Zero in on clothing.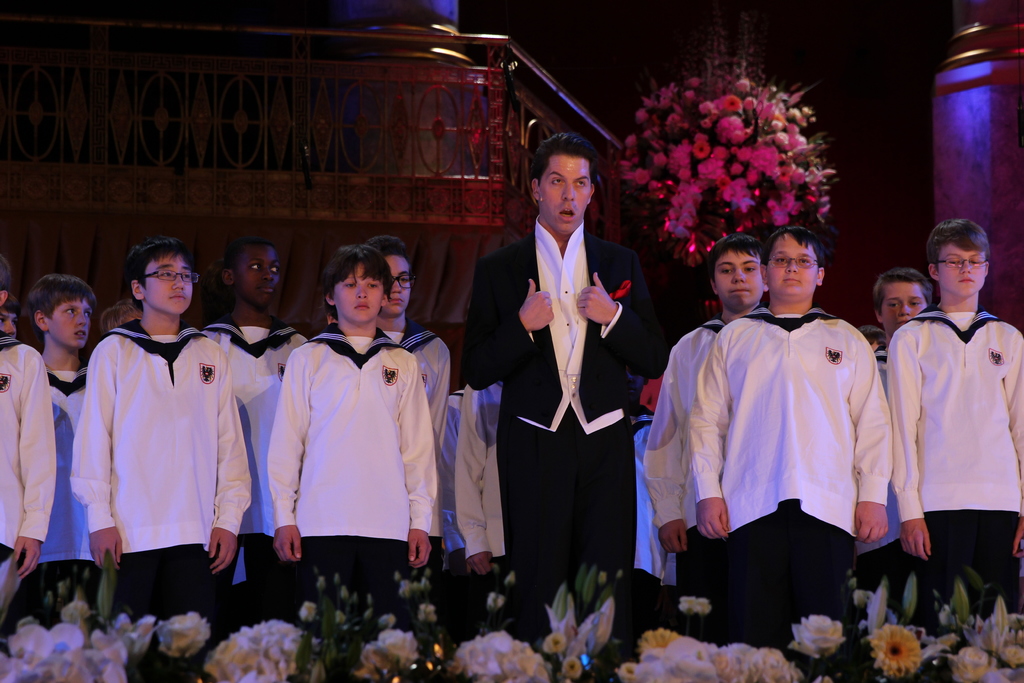
Zeroed in: [left=853, top=342, right=925, bottom=598].
